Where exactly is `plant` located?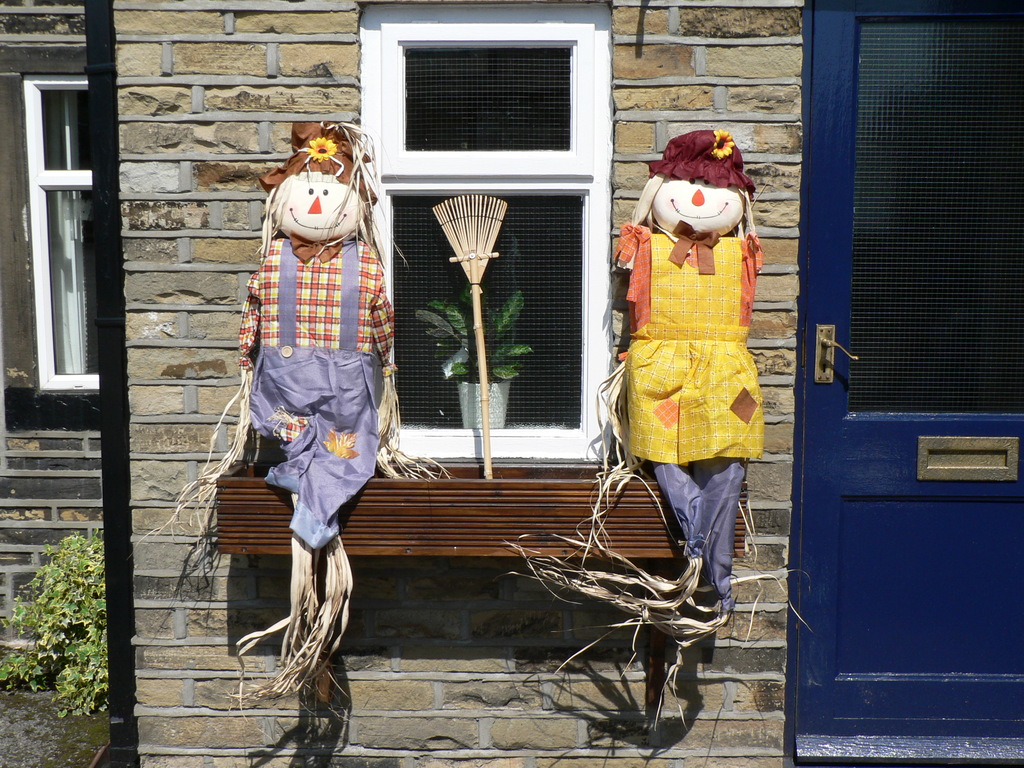
Its bounding box is bbox=[406, 275, 538, 397].
